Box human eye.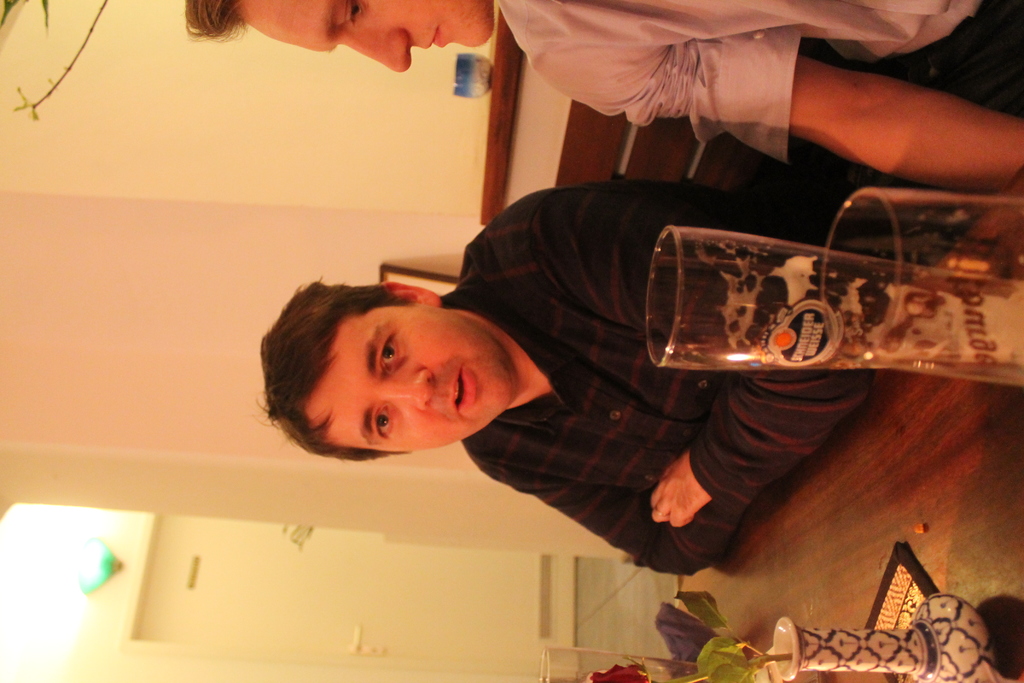
bbox=(365, 404, 403, 446).
